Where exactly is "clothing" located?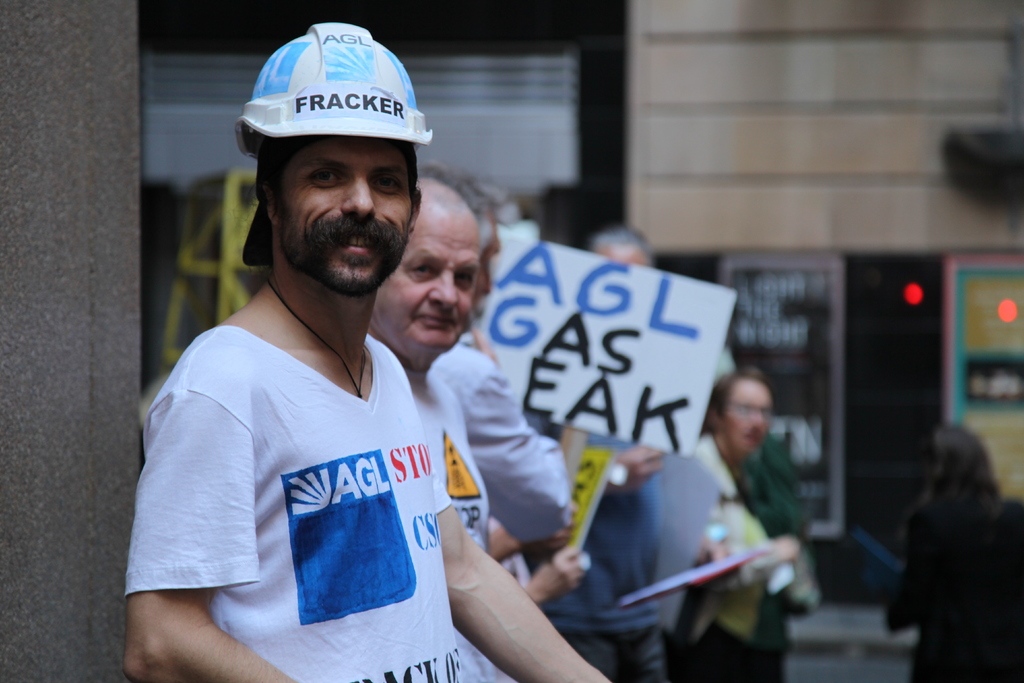
Its bounding box is x1=531 y1=418 x2=693 y2=682.
